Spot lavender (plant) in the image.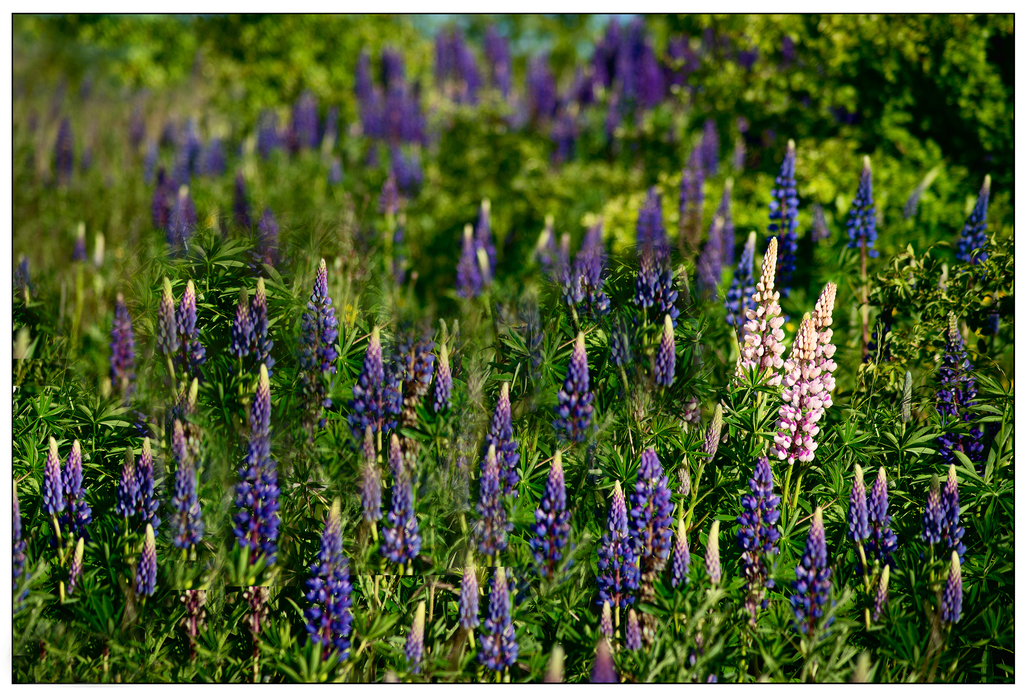
lavender (plant) found at (708, 237, 787, 466).
